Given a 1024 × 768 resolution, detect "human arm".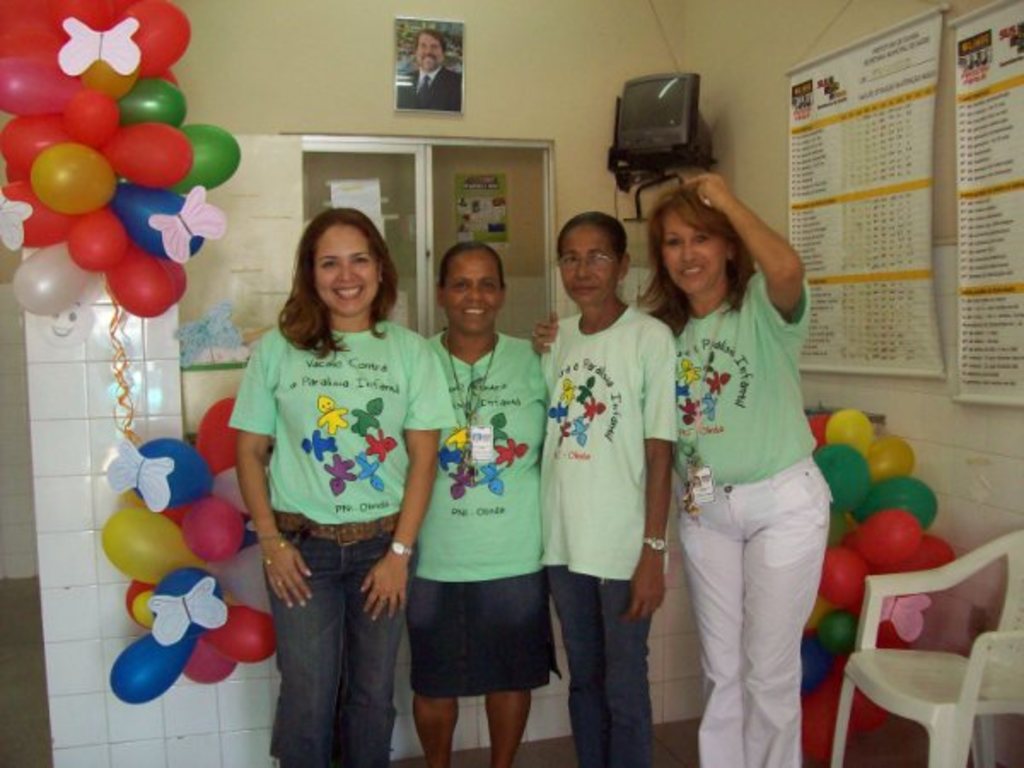
box(715, 181, 794, 329).
